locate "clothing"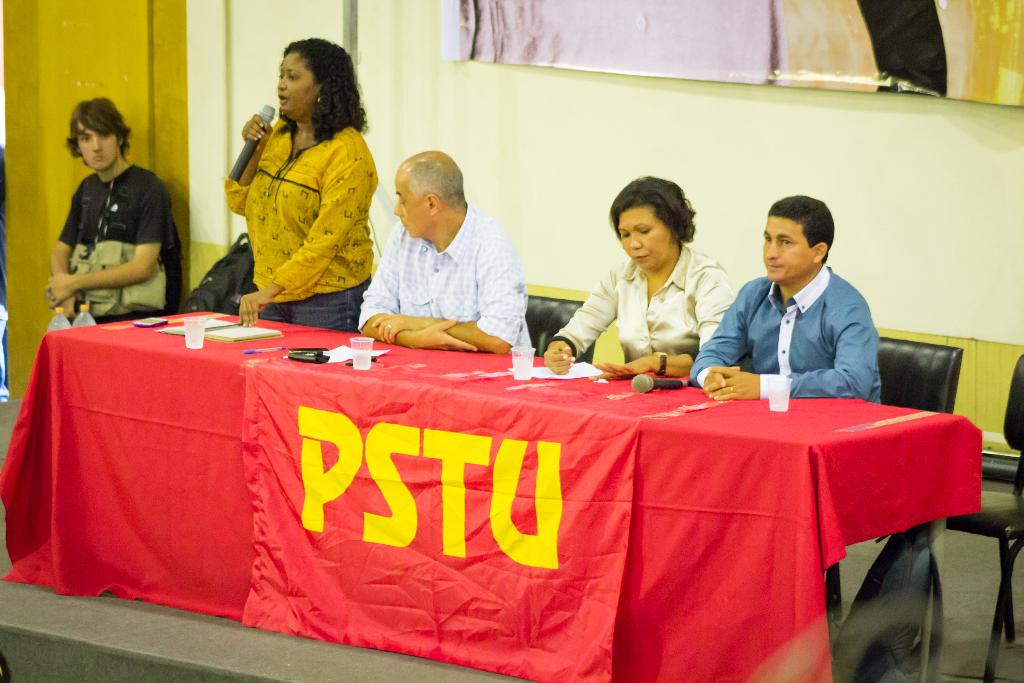
bbox(258, 276, 365, 324)
